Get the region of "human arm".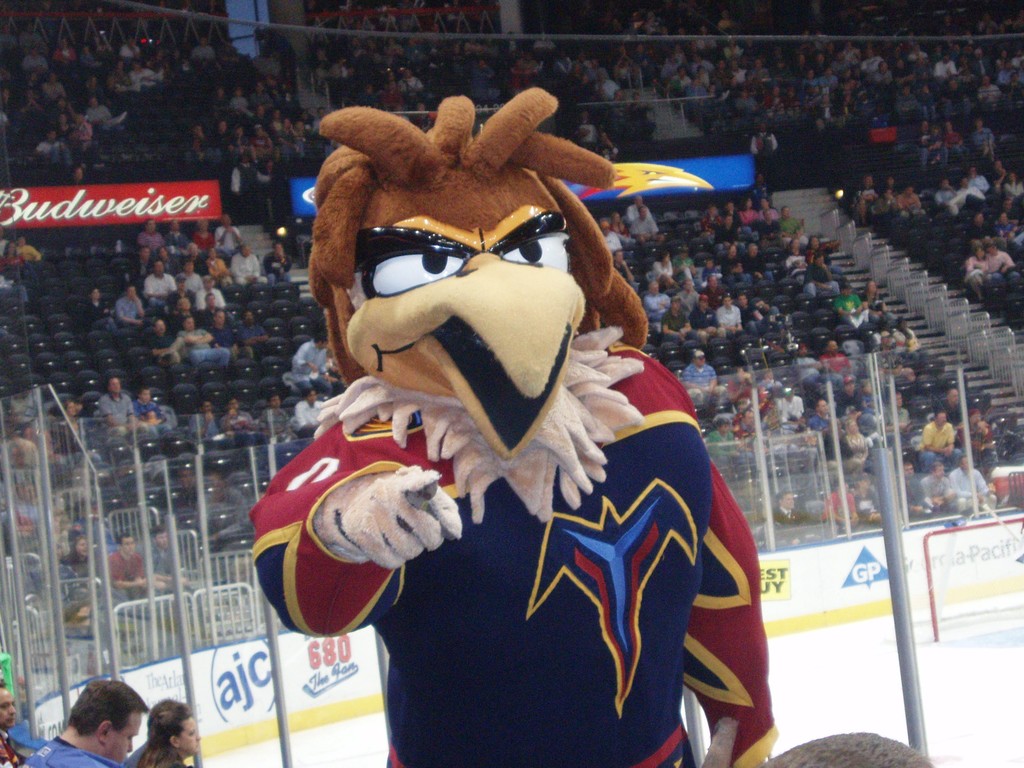
Rect(826, 491, 848, 522).
